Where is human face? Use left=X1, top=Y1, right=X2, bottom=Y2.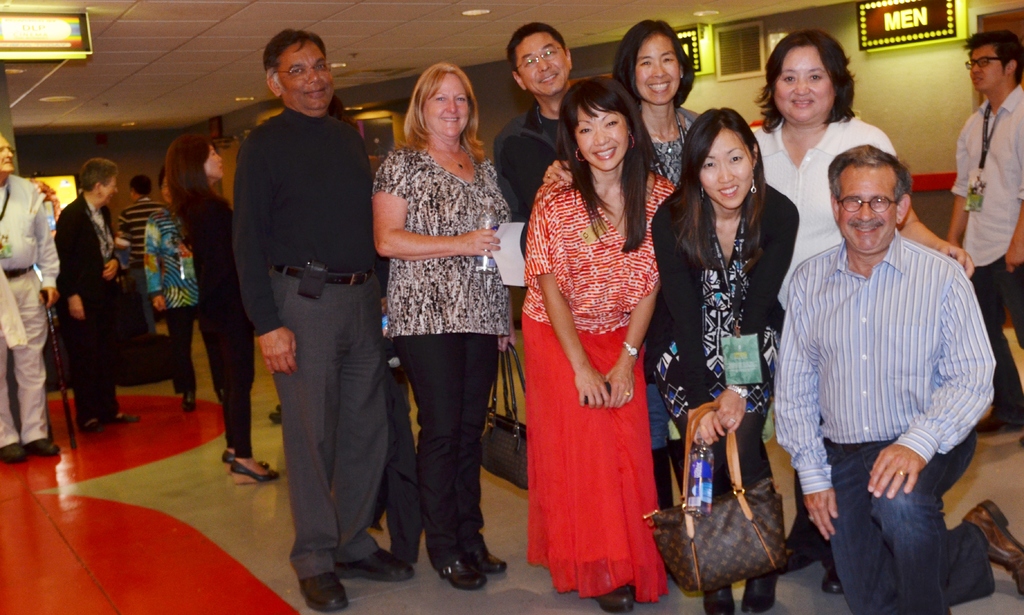
left=566, top=108, right=630, bottom=174.
